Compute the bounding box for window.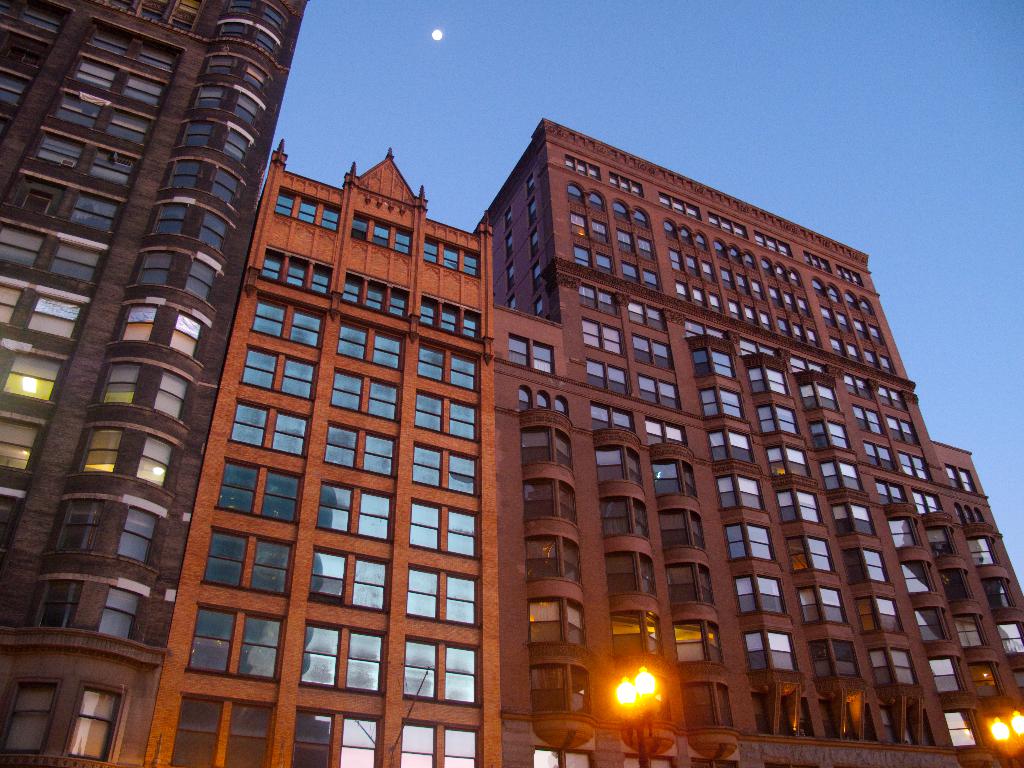
822, 332, 895, 375.
